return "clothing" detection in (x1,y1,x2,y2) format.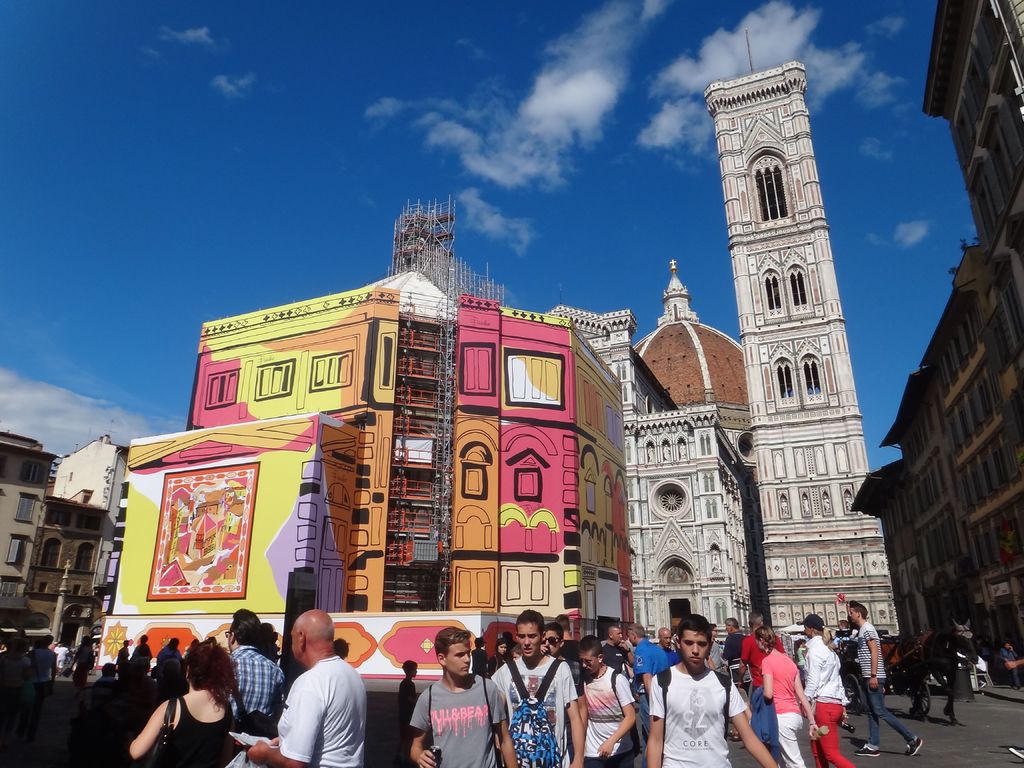
(268,659,371,765).
